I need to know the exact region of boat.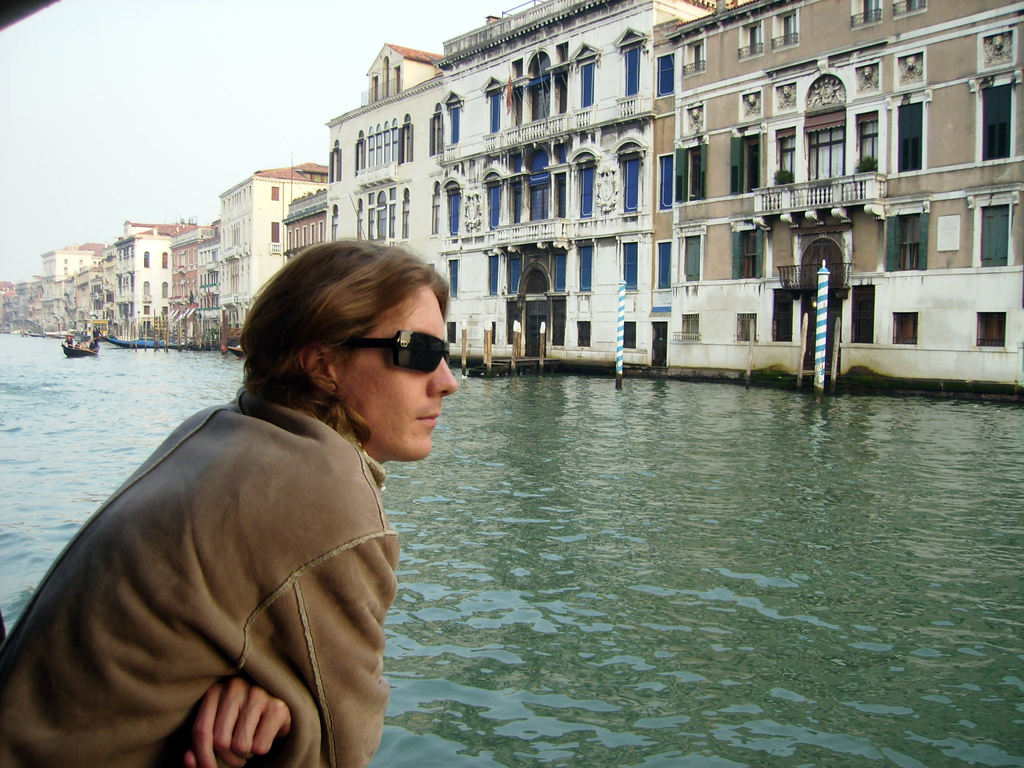
Region: box(61, 346, 96, 353).
